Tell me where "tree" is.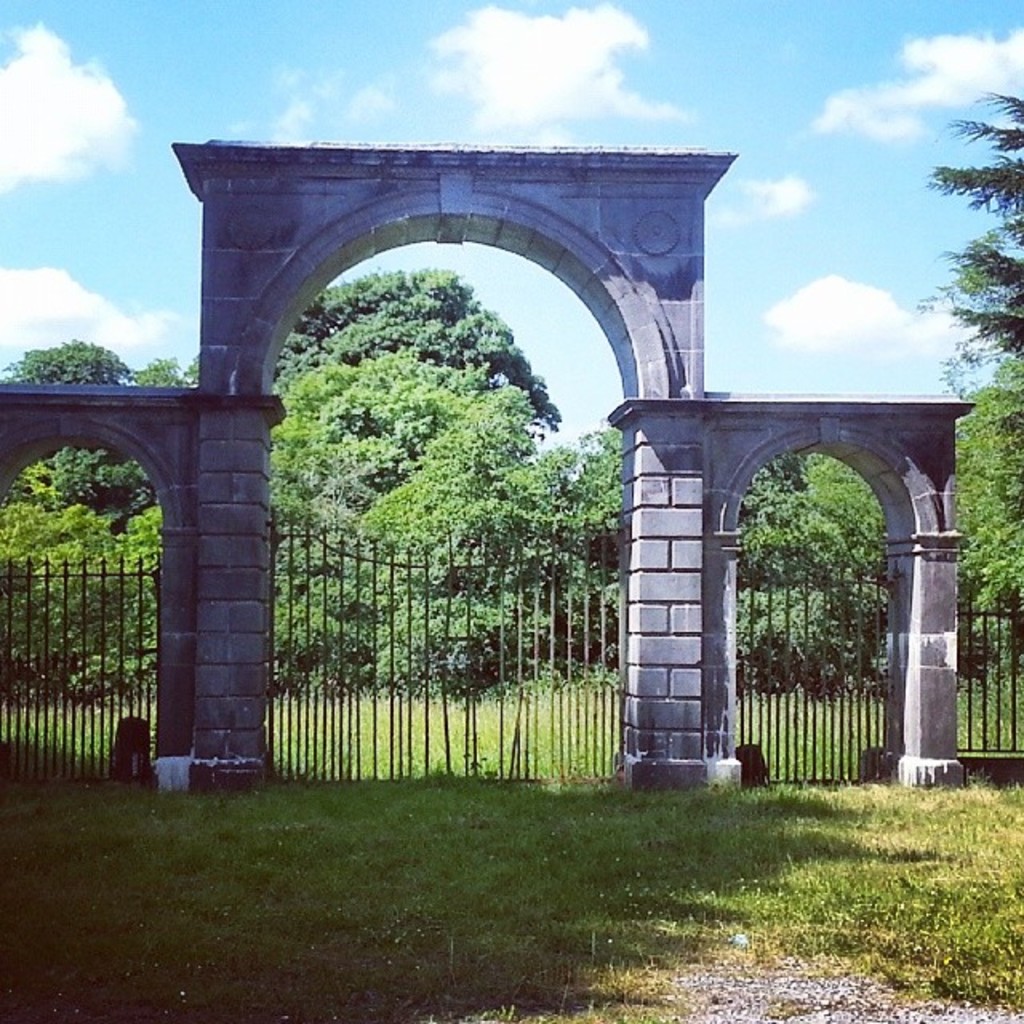
"tree" is at left=944, top=357, right=1022, bottom=667.
